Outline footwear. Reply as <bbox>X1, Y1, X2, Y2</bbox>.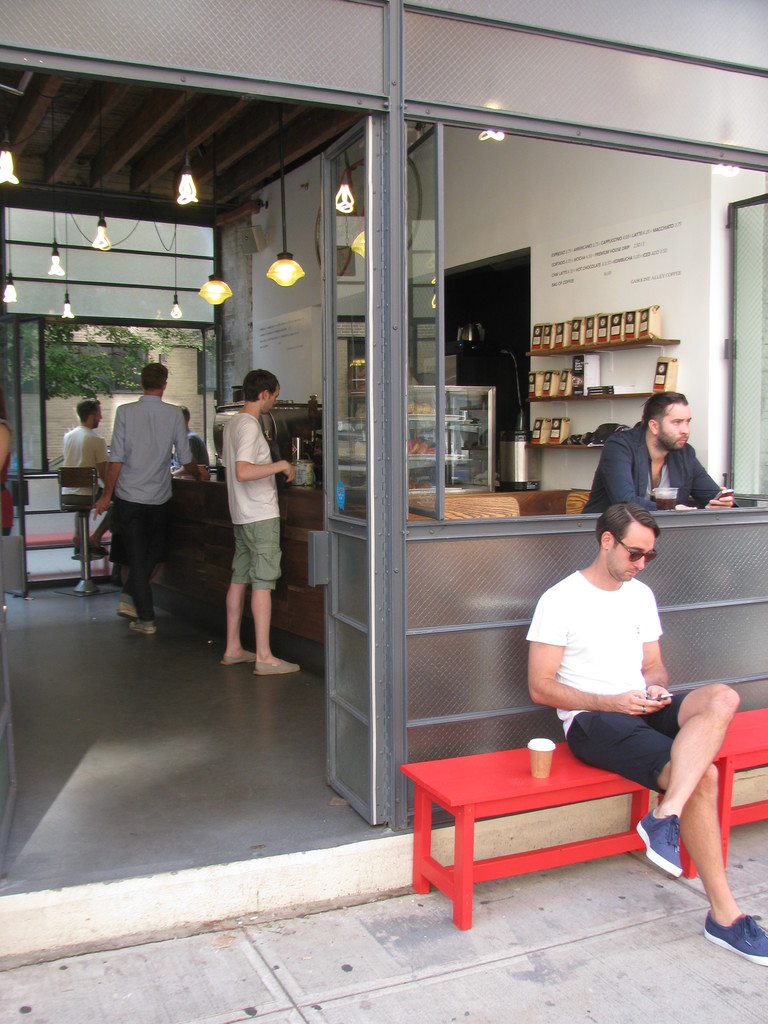
<bbox>255, 655, 302, 676</bbox>.
